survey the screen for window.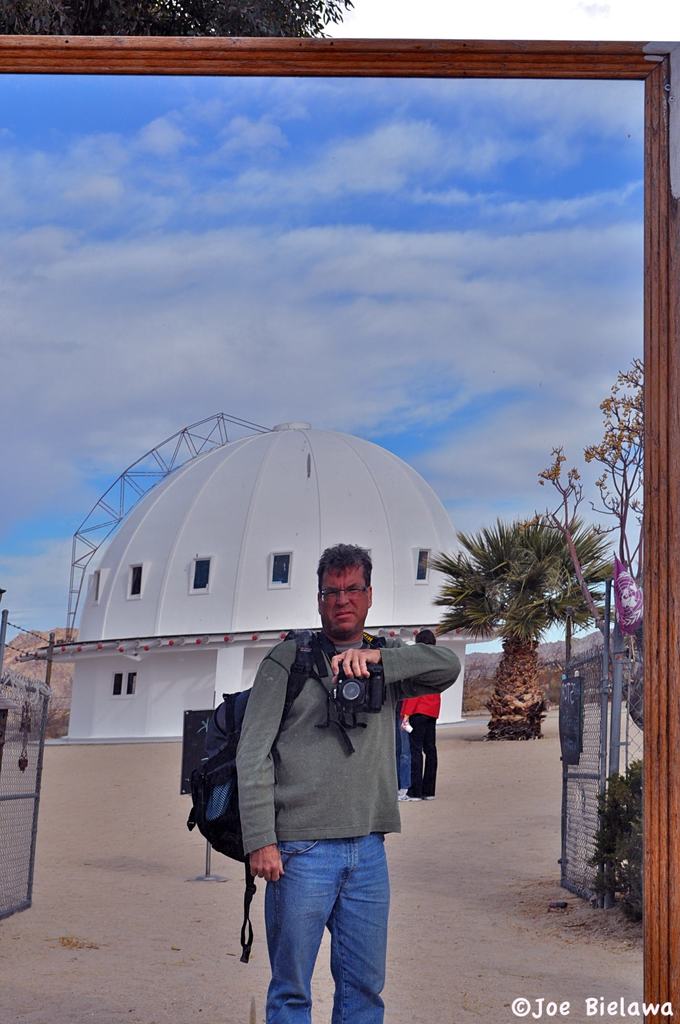
Survey found: (left=91, top=569, right=105, bottom=604).
